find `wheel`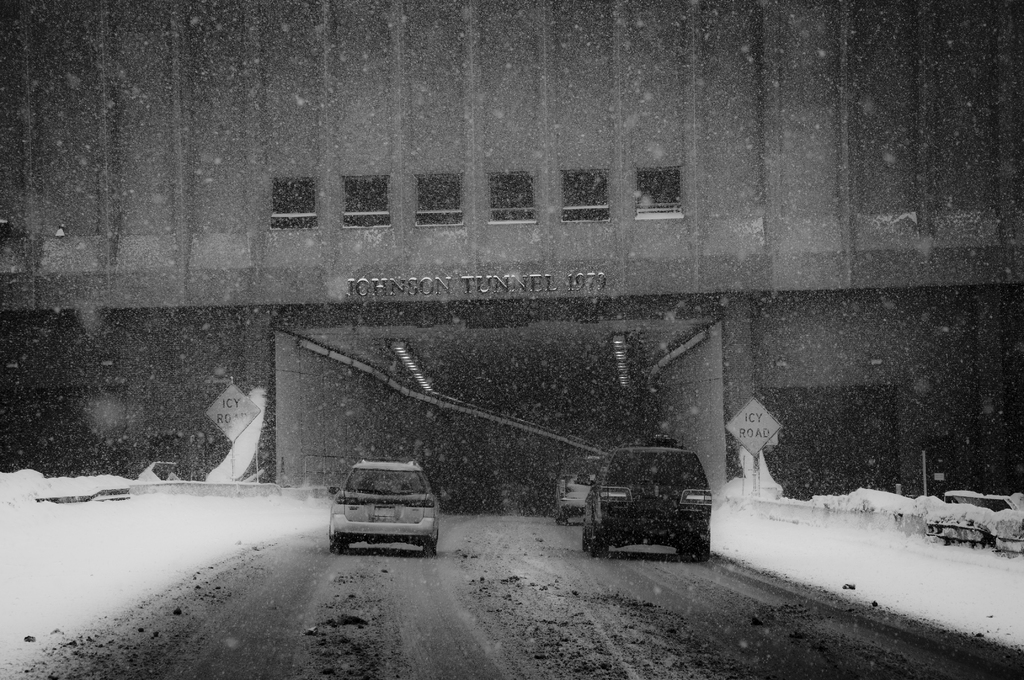
locate(324, 531, 350, 555)
